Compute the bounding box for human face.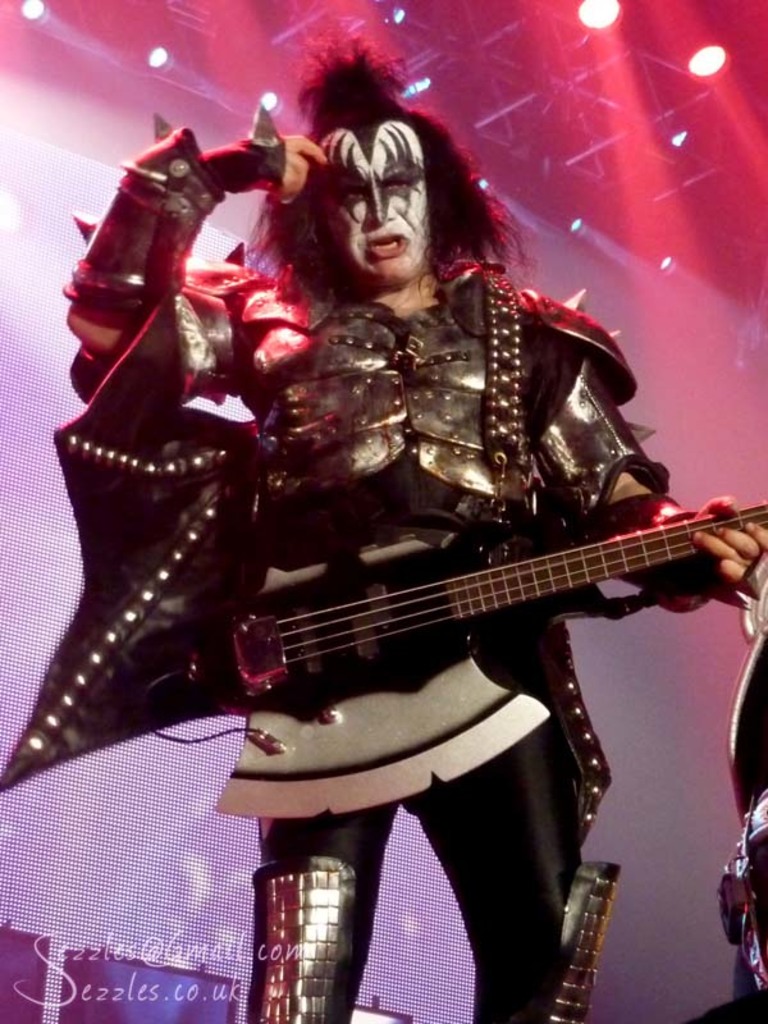
pyautogui.locateOnScreen(317, 128, 440, 273).
